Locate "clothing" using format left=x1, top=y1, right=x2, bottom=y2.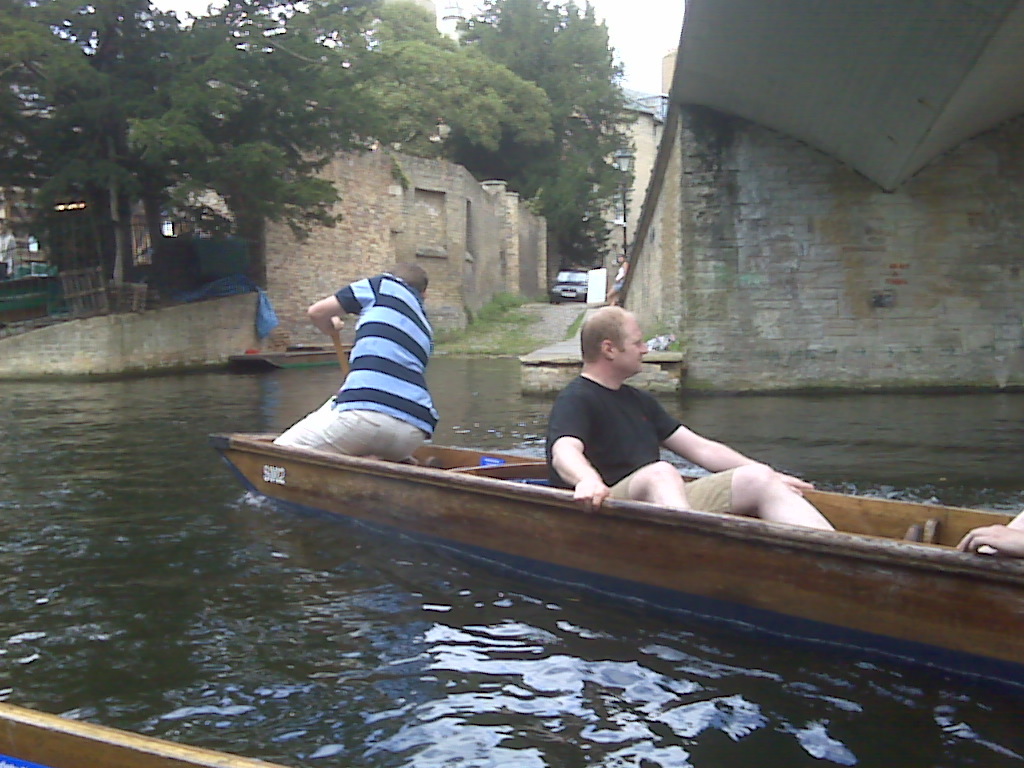
left=271, top=397, right=426, bottom=462.
